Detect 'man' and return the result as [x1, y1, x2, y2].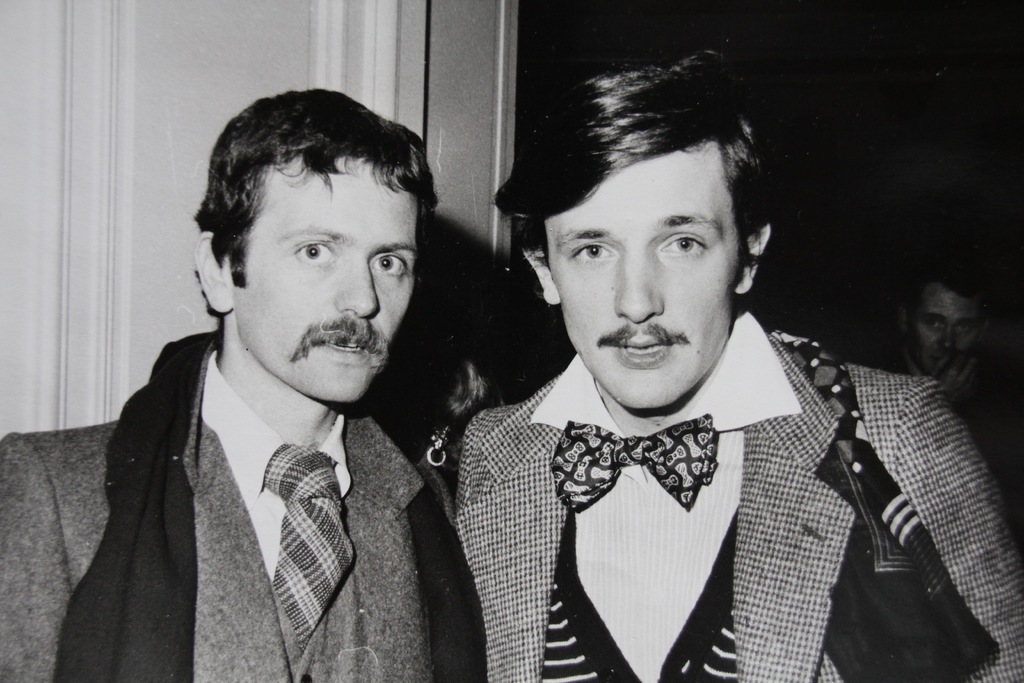
[901, 276, 984, 399].
